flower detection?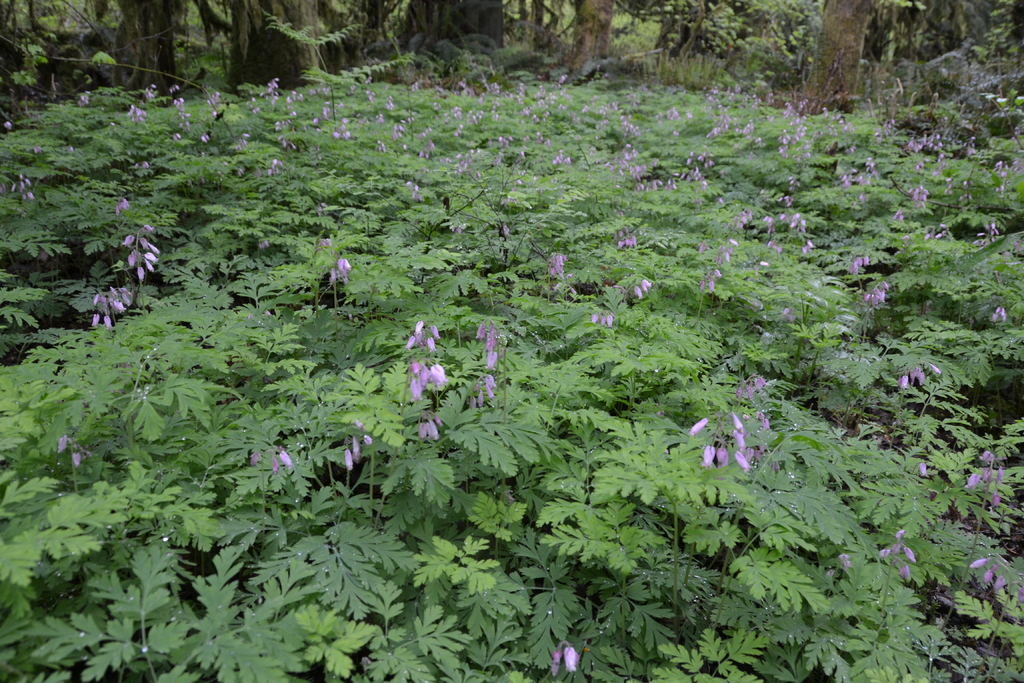
10,179,15,195
